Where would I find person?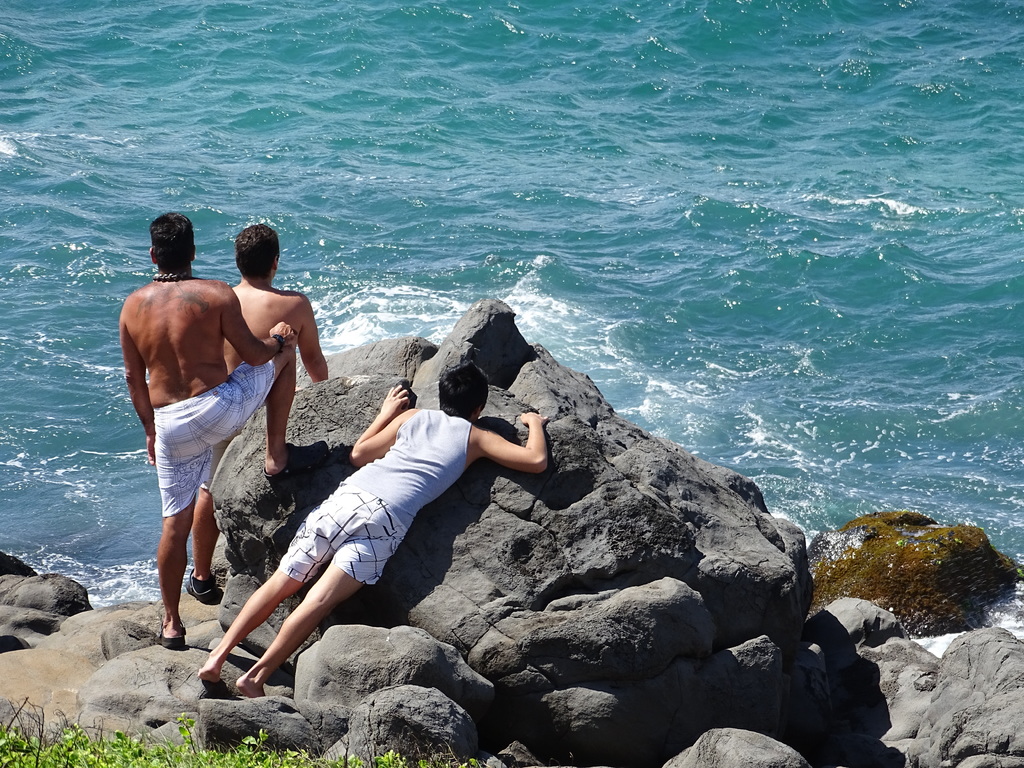
At [189, 225, 329, 600].
